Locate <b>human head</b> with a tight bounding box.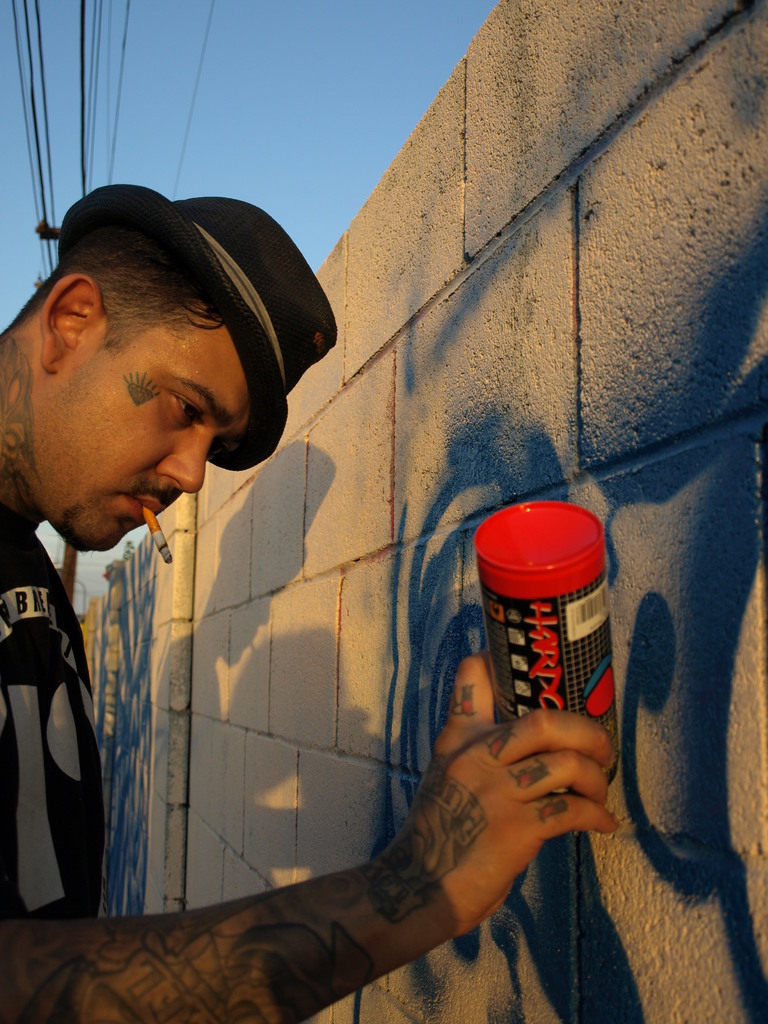
rect(22, 252, 273, 520).
